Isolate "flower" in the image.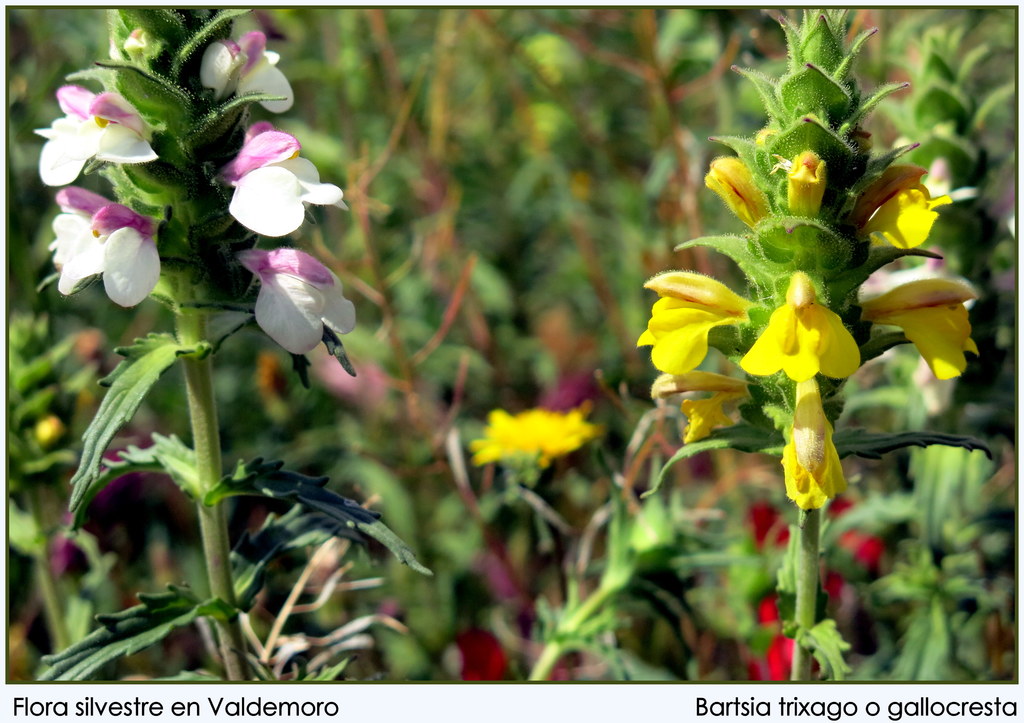
Isolated region: crop(464, 405, 598, 489).
